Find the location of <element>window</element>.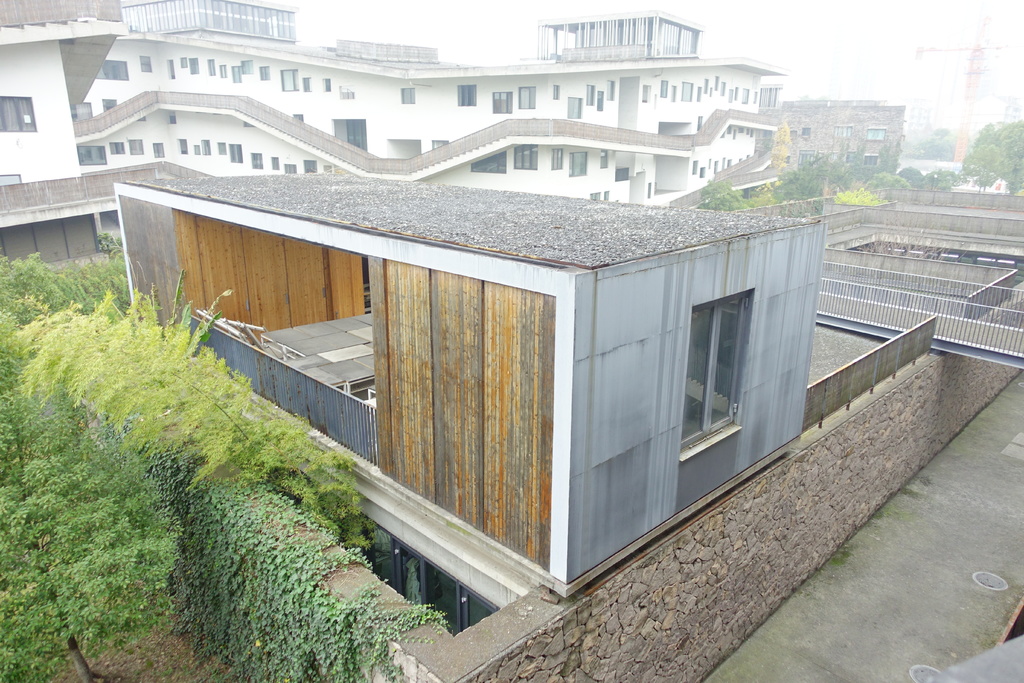
Location: 220, 62, 228, 79.
